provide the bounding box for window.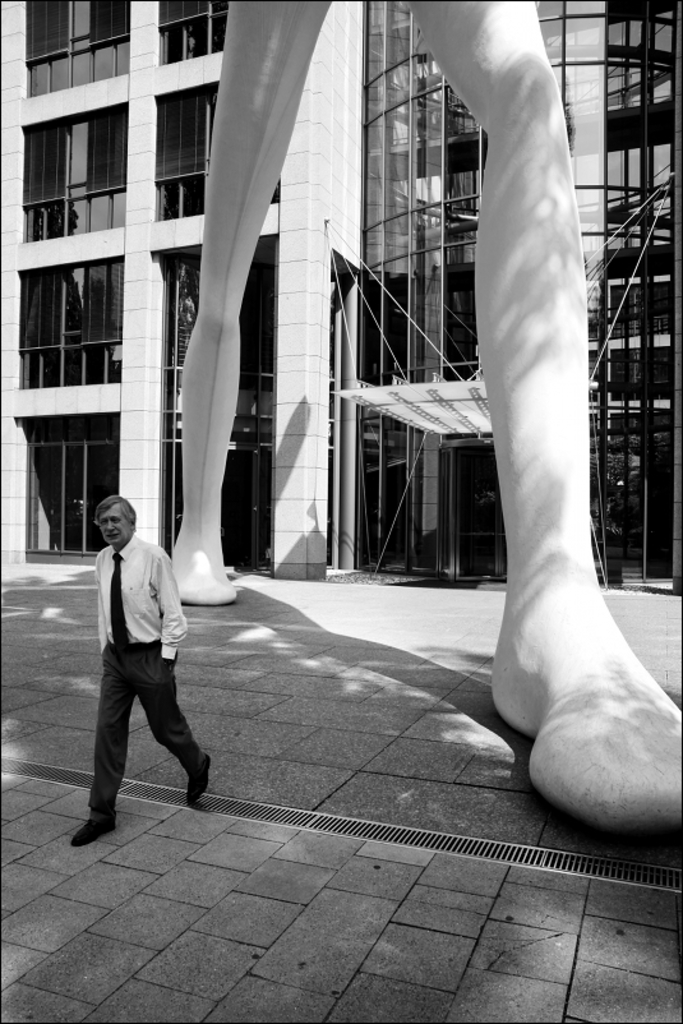
154, 0, 231, 60.
